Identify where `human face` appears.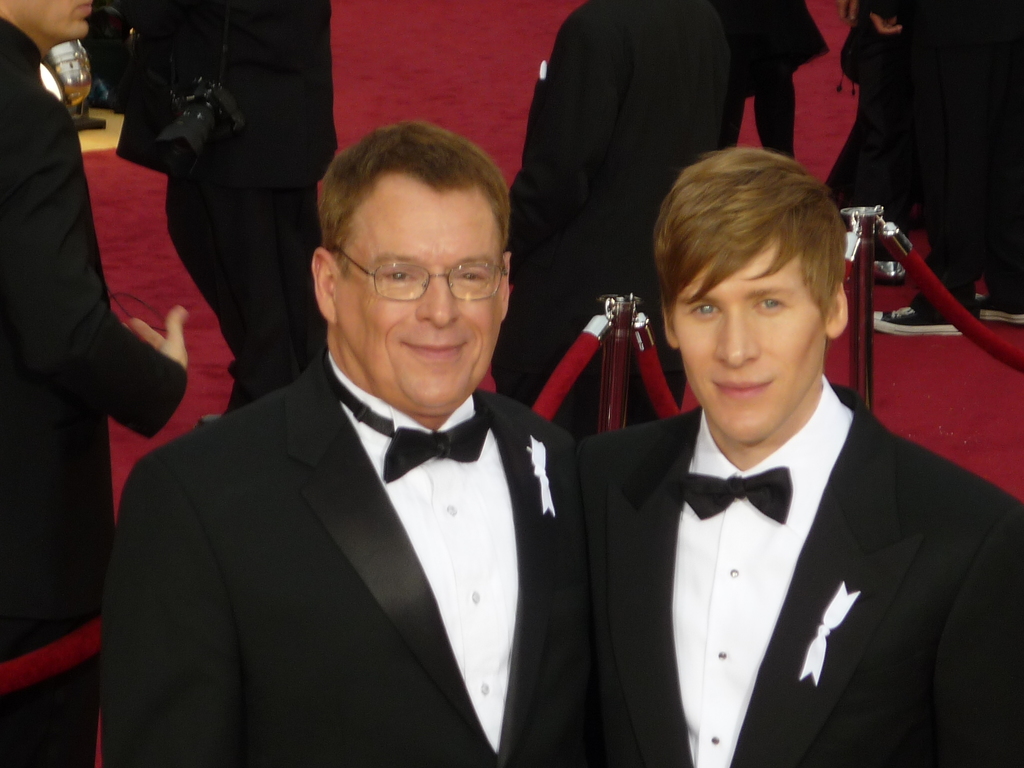
Appears at {"left": 16, "top": 0, "right": 92, "bottom": 43}.
